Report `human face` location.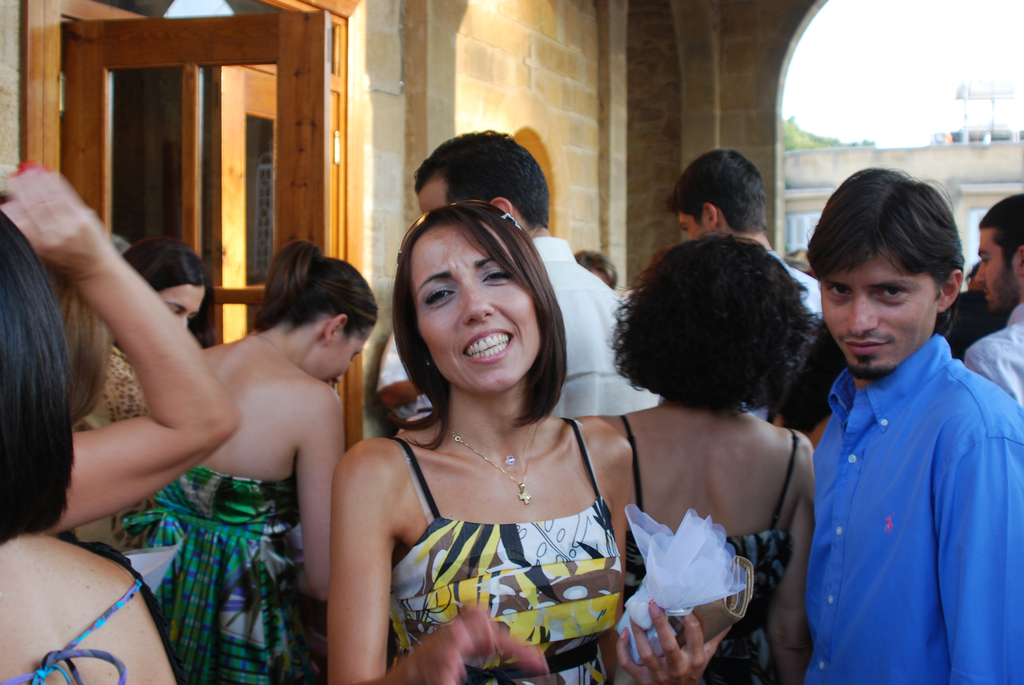
Report: 674, 217, 707, 240.
